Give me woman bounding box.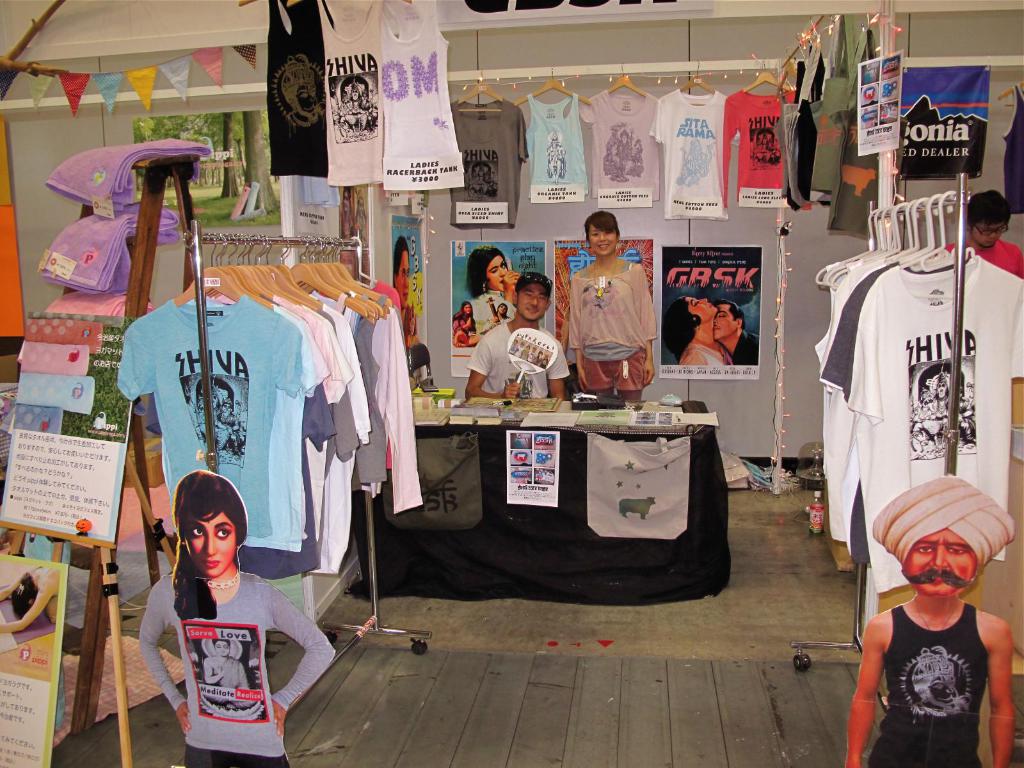
(x1=137, y1=468, x2=335, y2=767).
